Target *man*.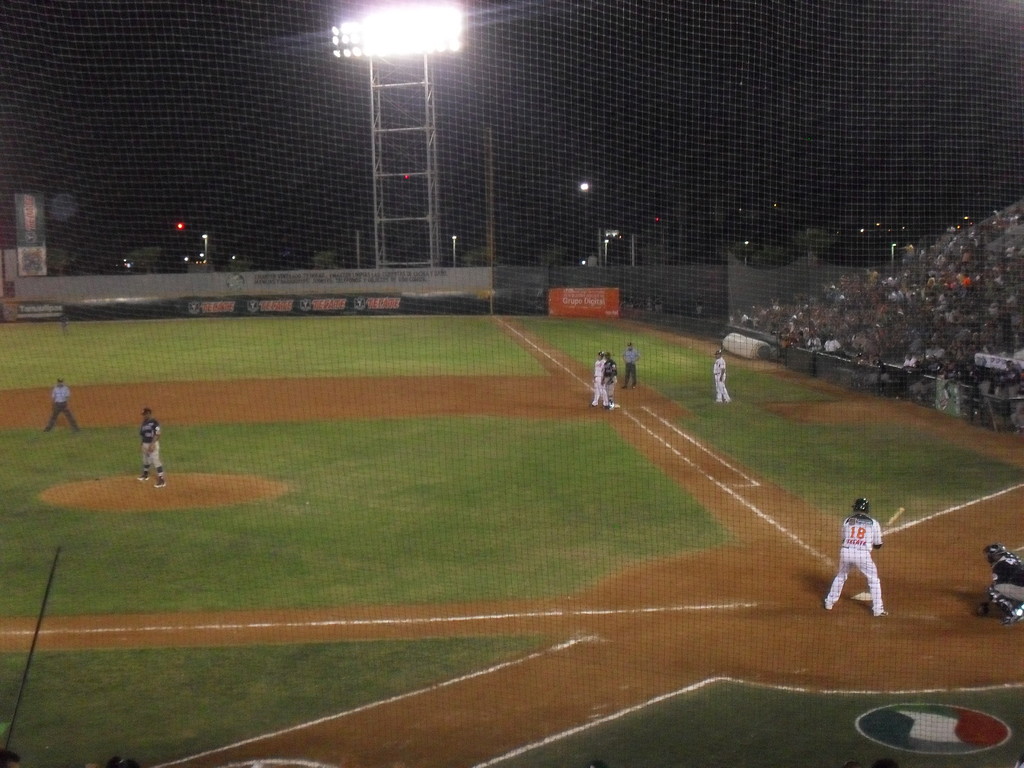
Target region: bbox=(977, 542, 1023, 623).
